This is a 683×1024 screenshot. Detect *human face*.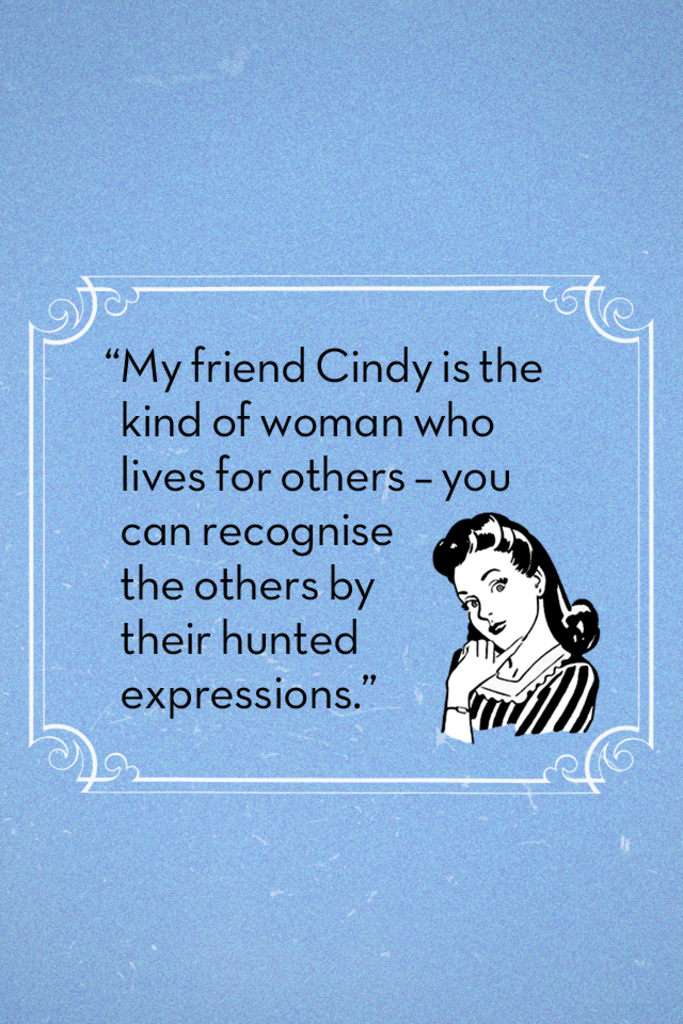
bbox=(452, 551, 540, 654).
